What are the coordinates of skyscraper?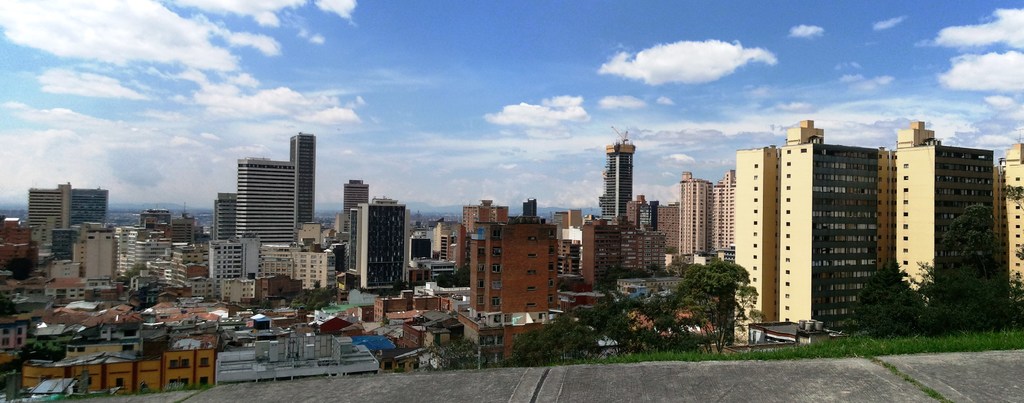
[left=211, top=194, right=238, bottom=241].
